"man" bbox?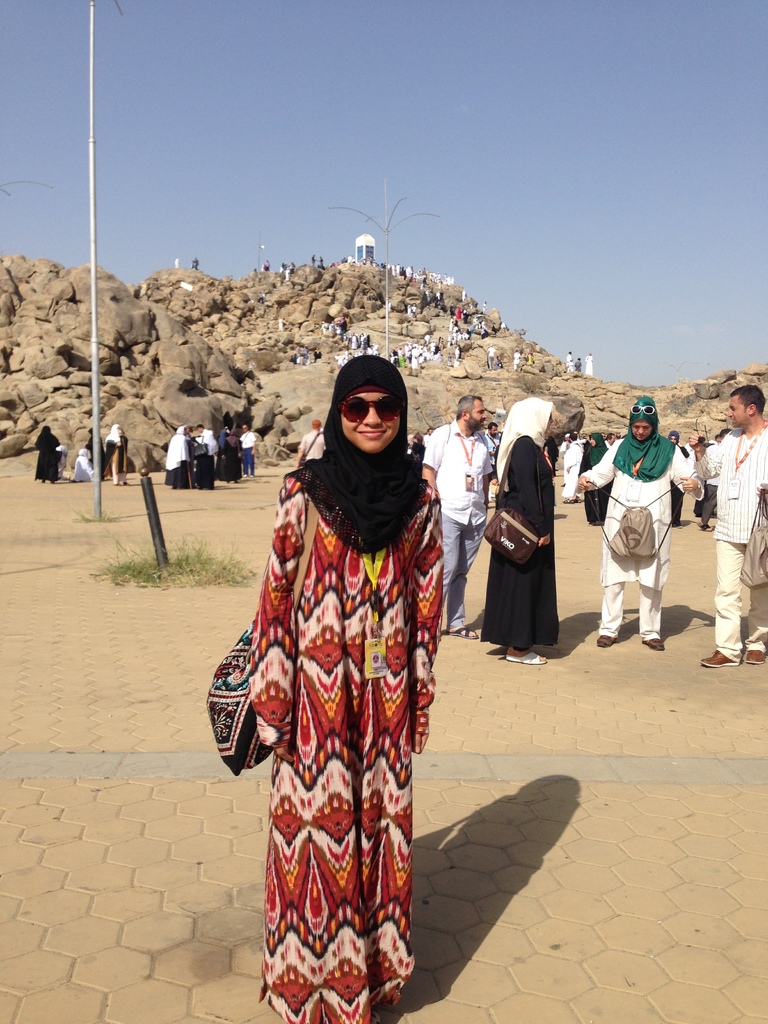
<bbox>296, 349, 301, 362</bbox>
